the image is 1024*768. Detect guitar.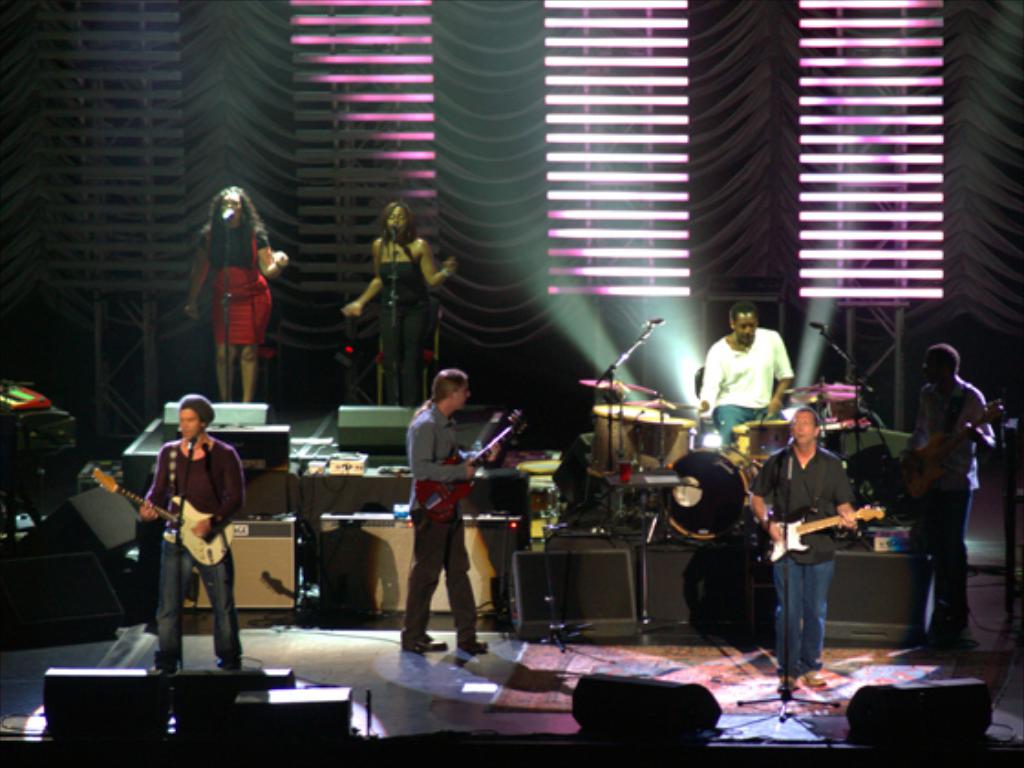
Detection: region(413, 410, 527, 521).
